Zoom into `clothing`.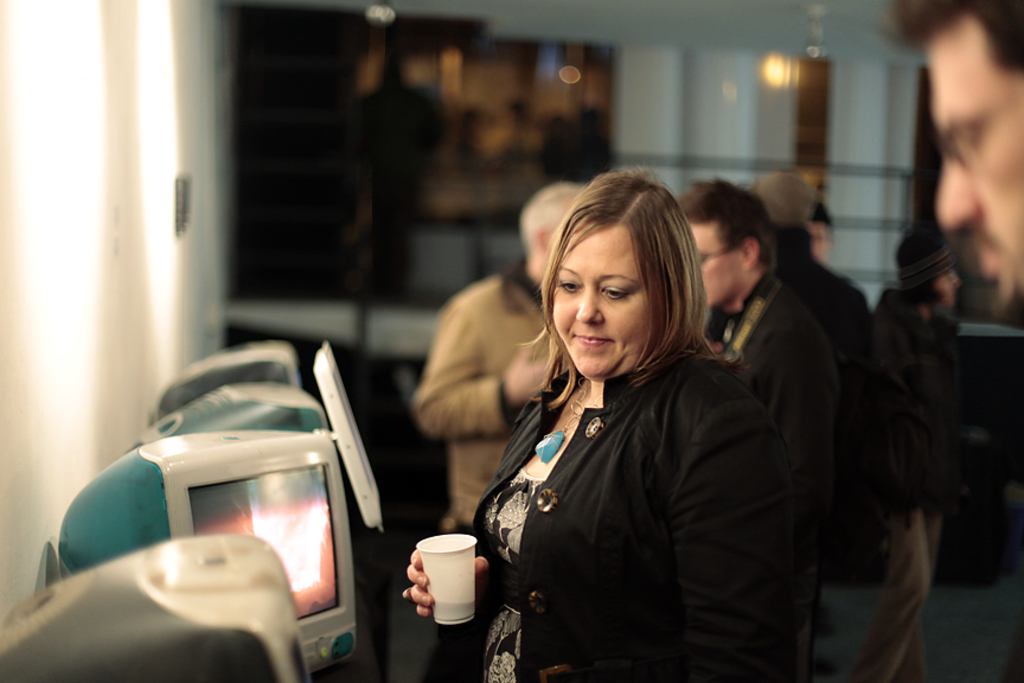
Zoom target: <bbox>780, 258, 872, 548</bbox>.
